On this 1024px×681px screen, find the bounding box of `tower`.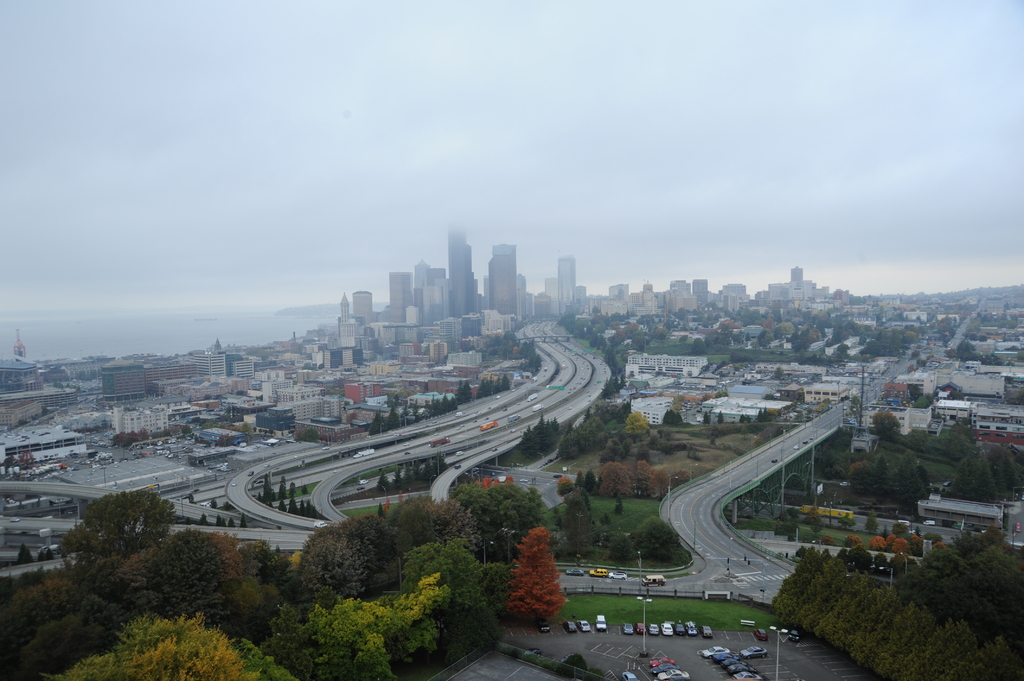
Bounding box: Rect(389, 267, 415, 328).
